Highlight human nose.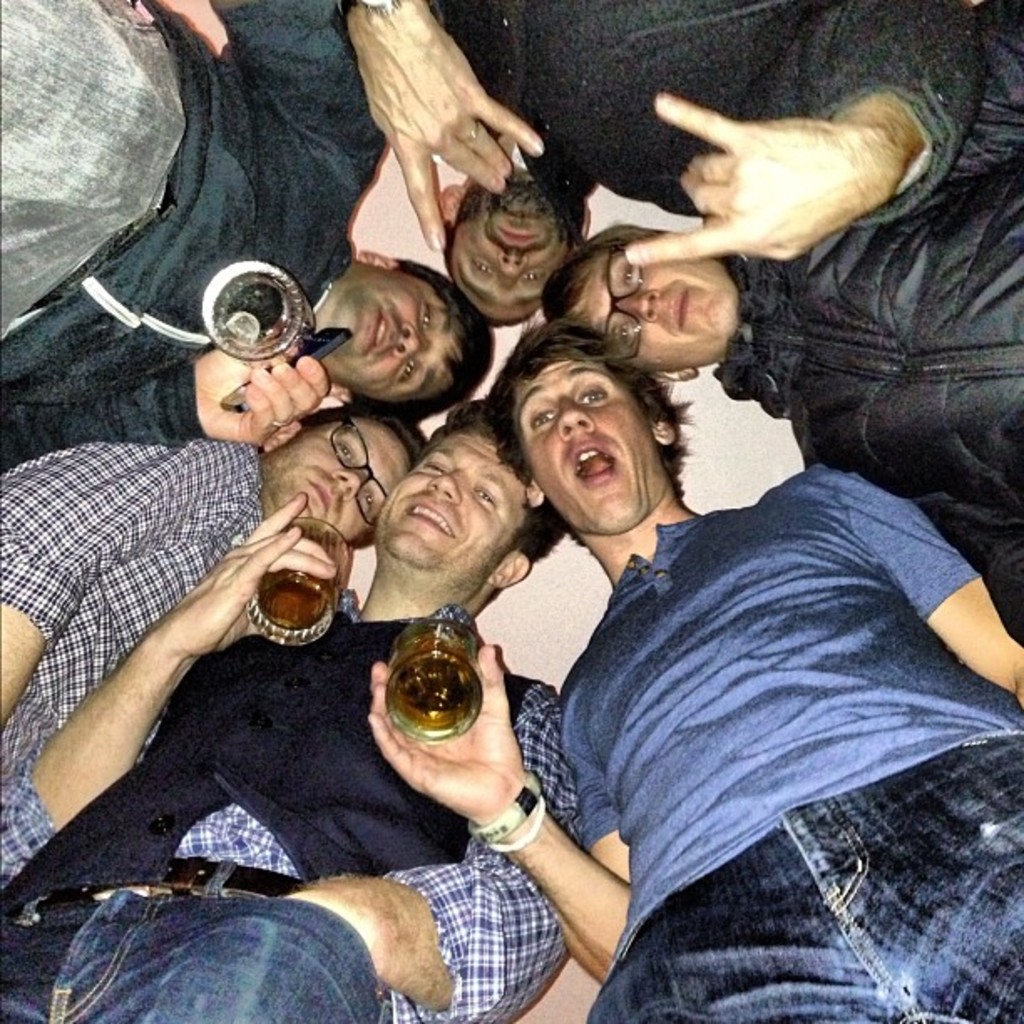
Highlighted region: crop(499, 251, 532, 289).
